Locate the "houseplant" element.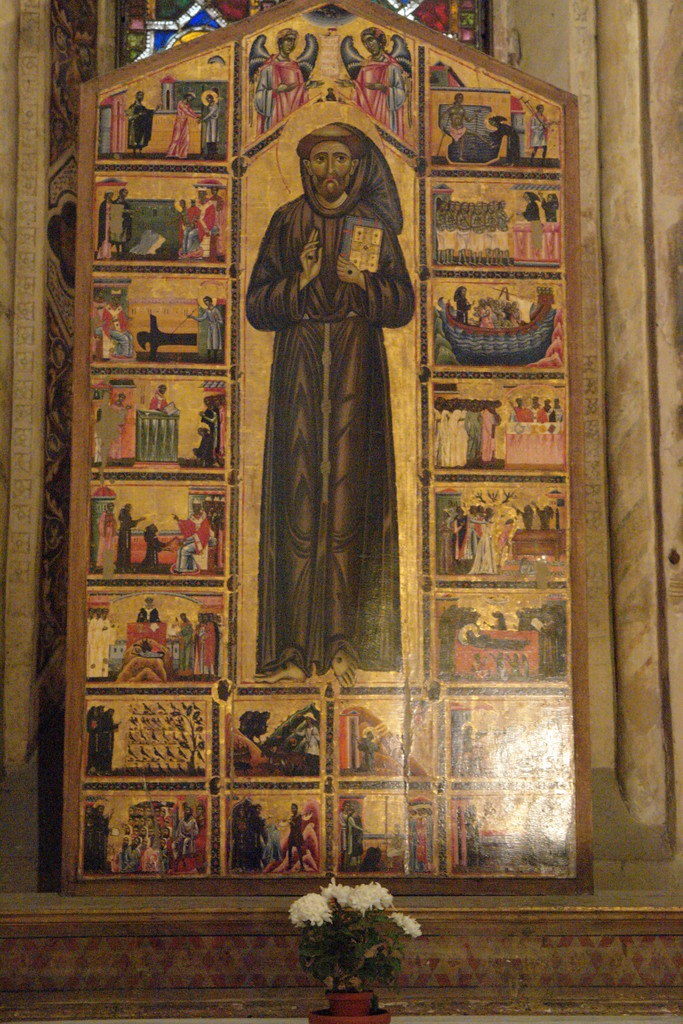
Element bbox: [272, 879, 429, 1007].
